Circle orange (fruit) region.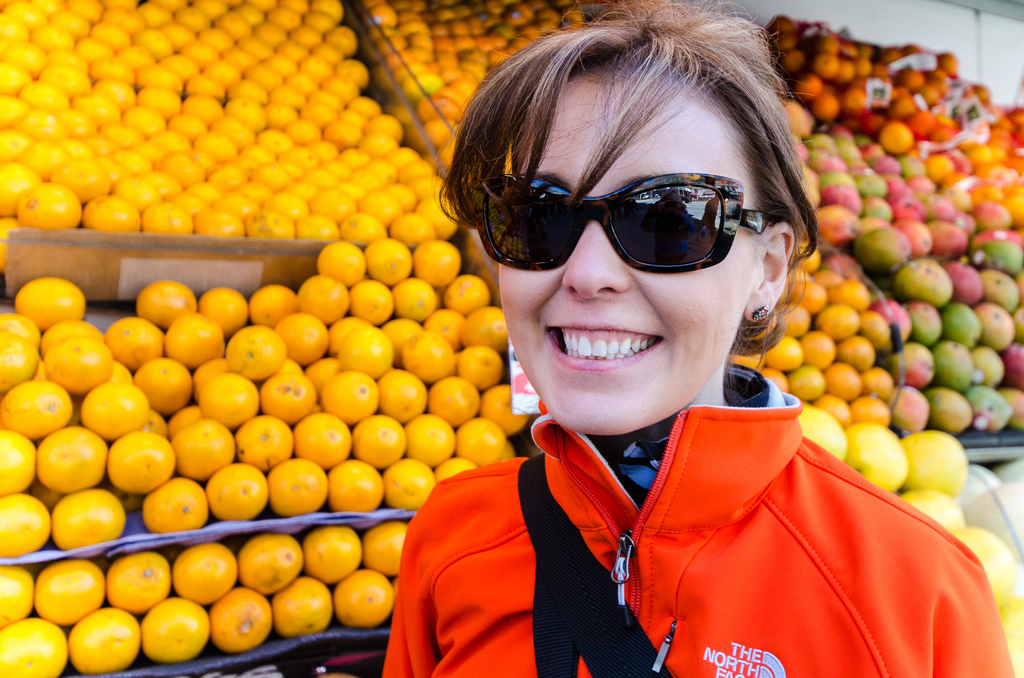
Region: crop(433, 458, 463, 480).
